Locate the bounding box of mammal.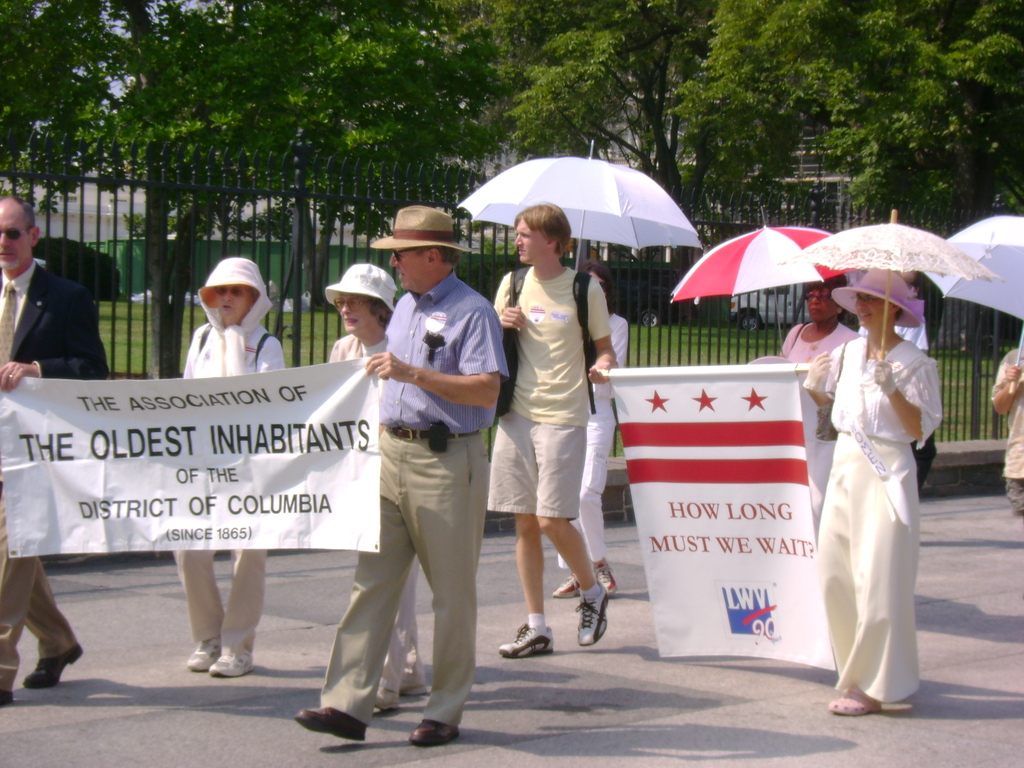
Bounding box: bbox=(797, 257, 940, 706).
